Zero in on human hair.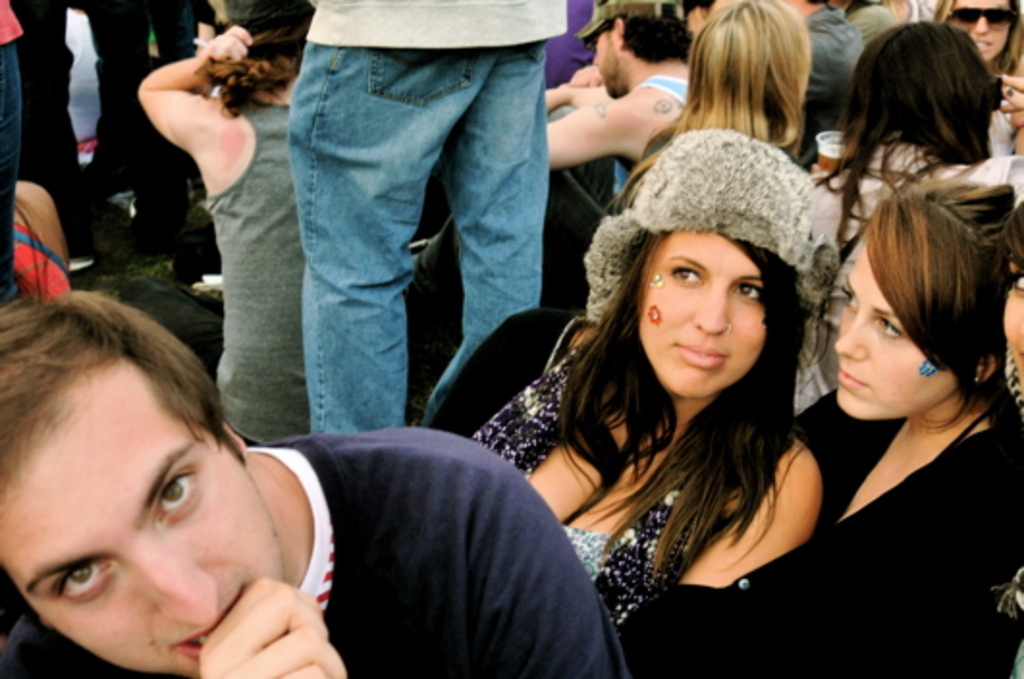
Zeroed in: BBox(933, 0, 958, 23).
